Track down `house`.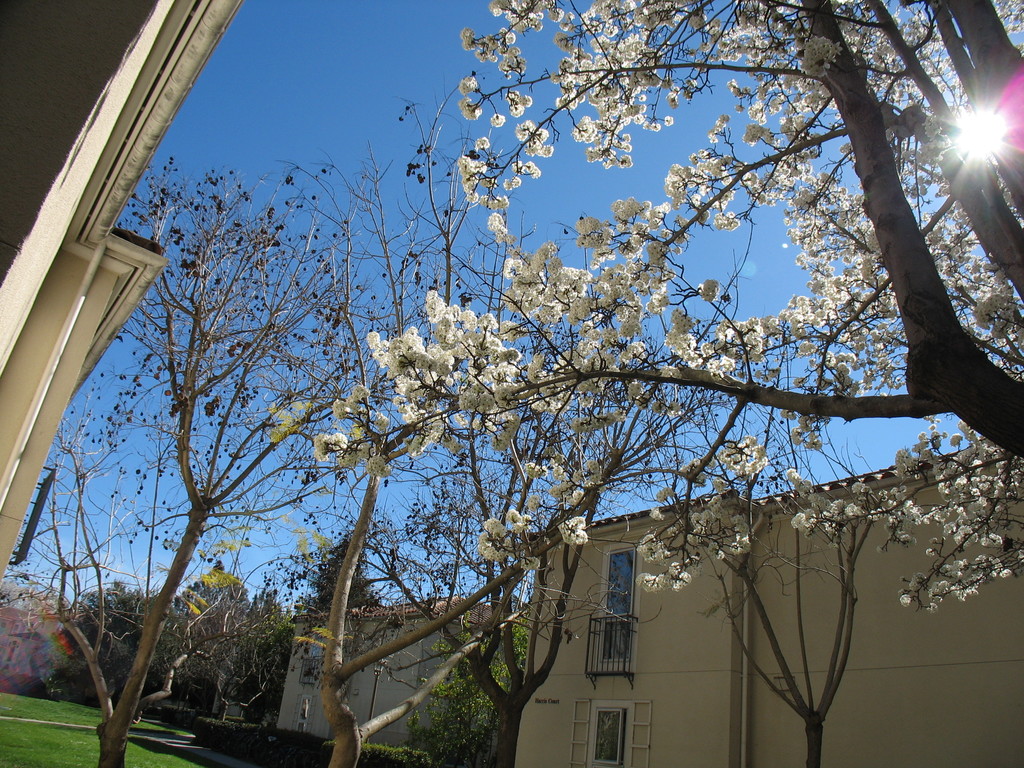
Tracked to bbox=(272, 591, 532, 767).
